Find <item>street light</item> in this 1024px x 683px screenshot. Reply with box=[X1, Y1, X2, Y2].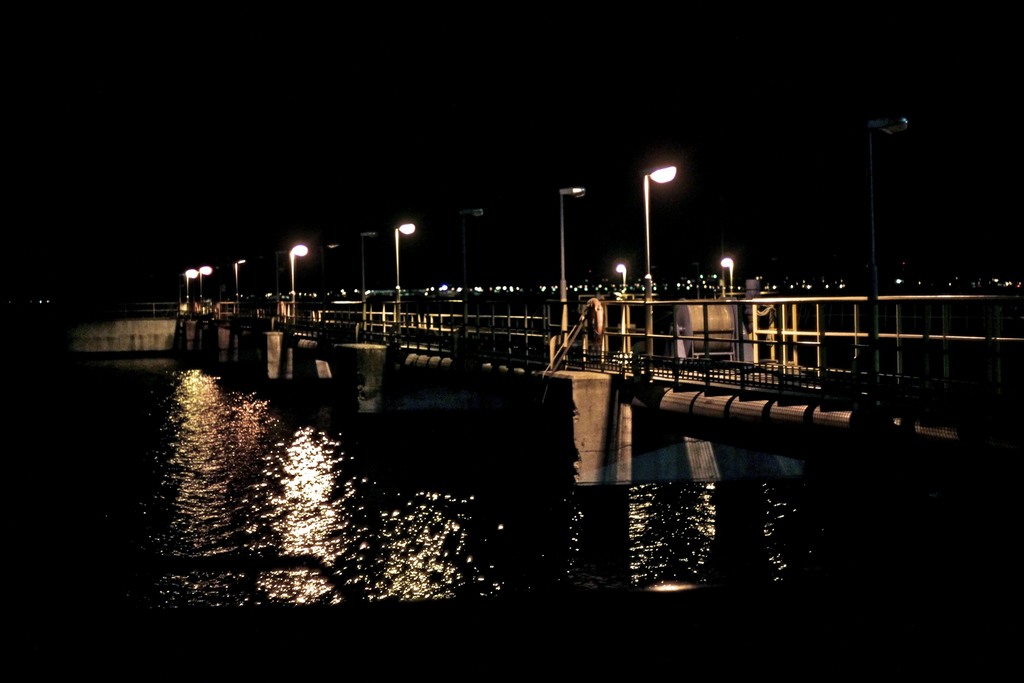
box=[614, 264, 634, 364].
